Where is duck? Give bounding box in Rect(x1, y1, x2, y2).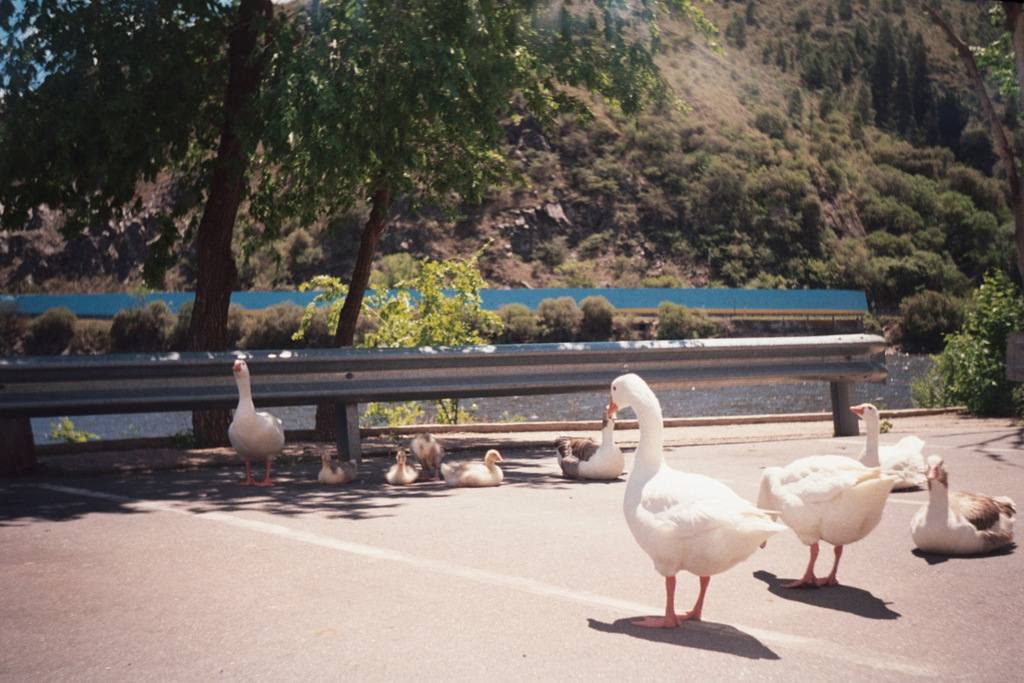
Rect(835, 393, 927, 484).
